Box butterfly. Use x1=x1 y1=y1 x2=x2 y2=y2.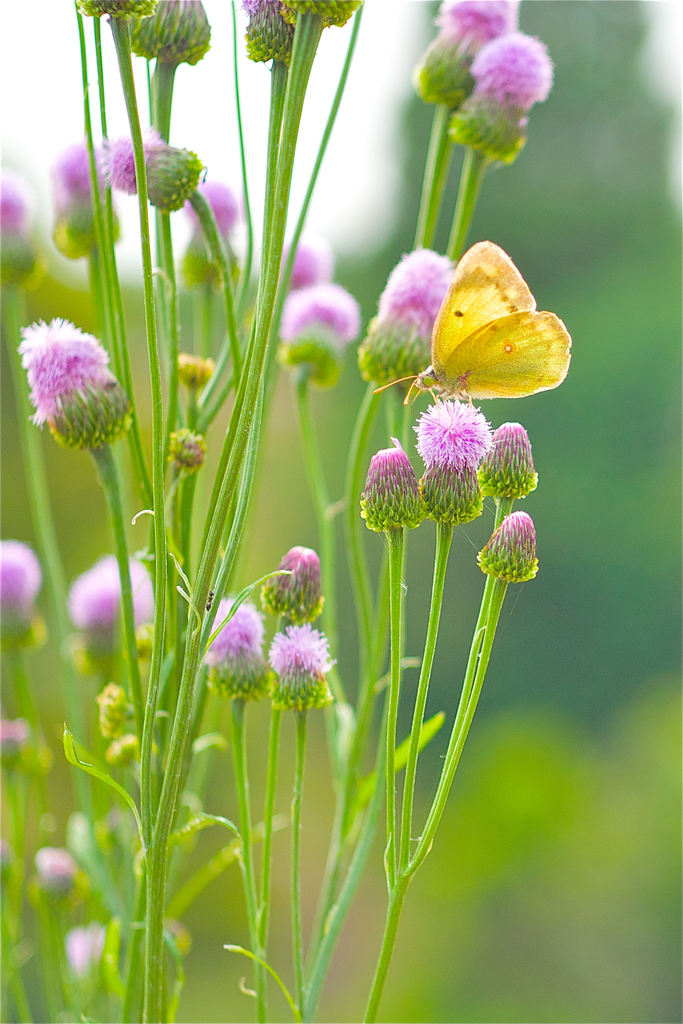
x1=358 y1=236 x2=579 y2=419.
